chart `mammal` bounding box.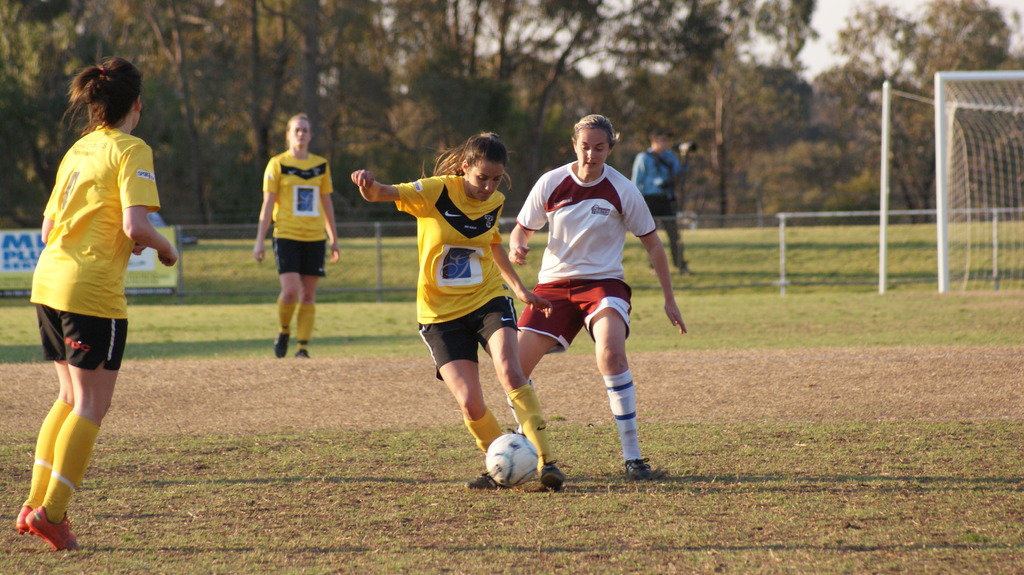
Charted: <box>253,109,333,365</box>.
